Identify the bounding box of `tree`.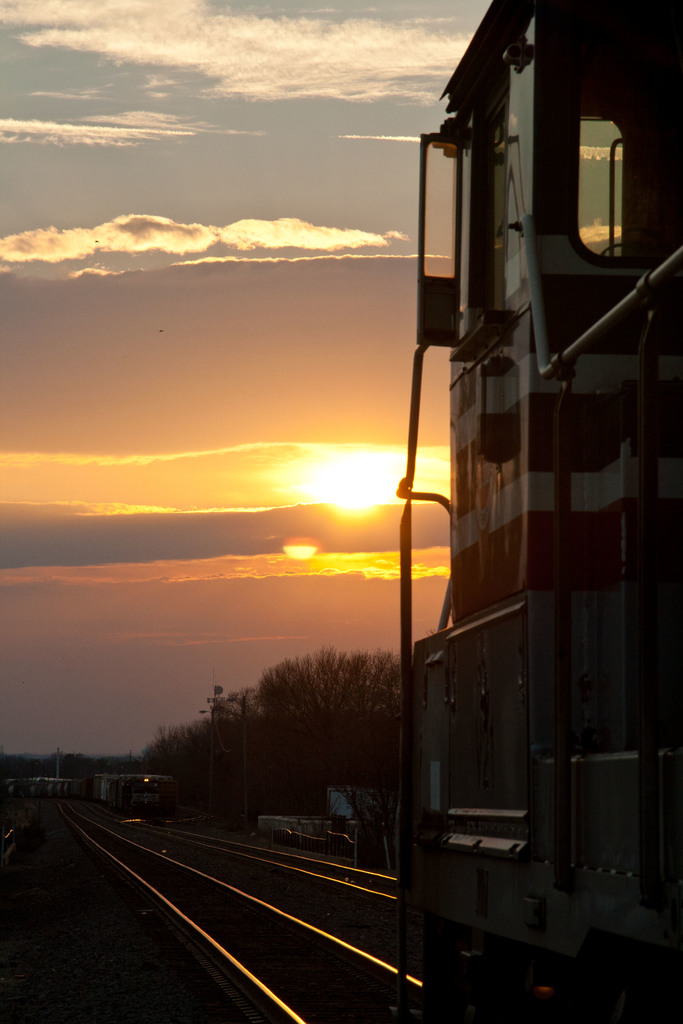
BBox(183, 630, 416, 828).
